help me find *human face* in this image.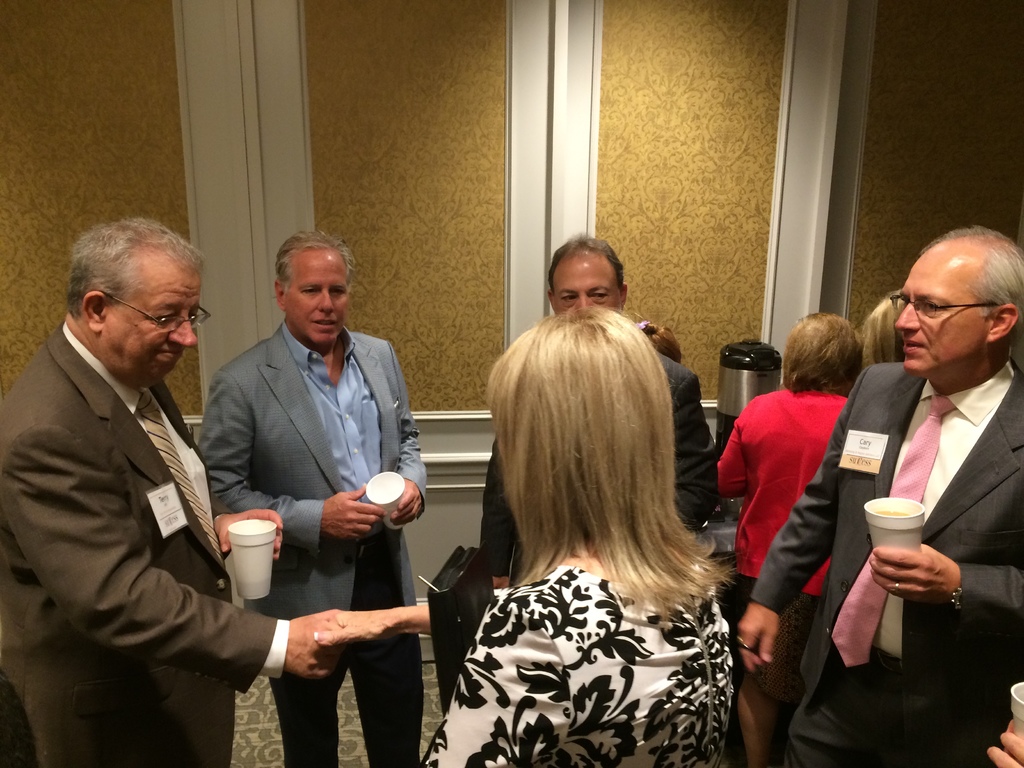
Found it: <bbox>286, 257, 352, 346</bbox>.
